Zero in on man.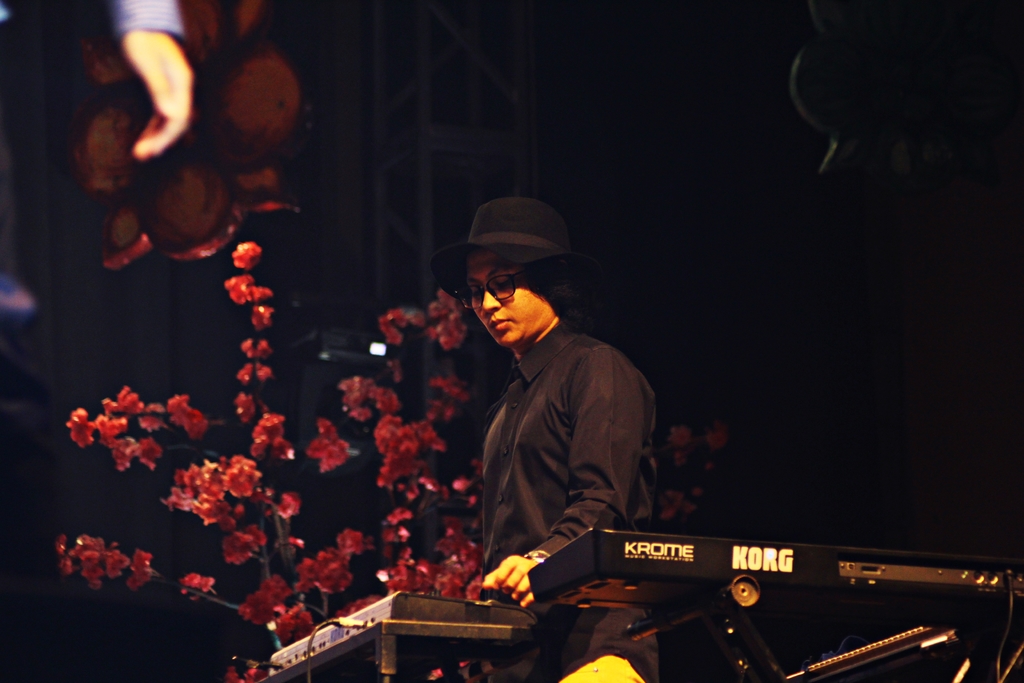
Zeroed in: (x1=423, y1=206, x2=684, y2=606).
